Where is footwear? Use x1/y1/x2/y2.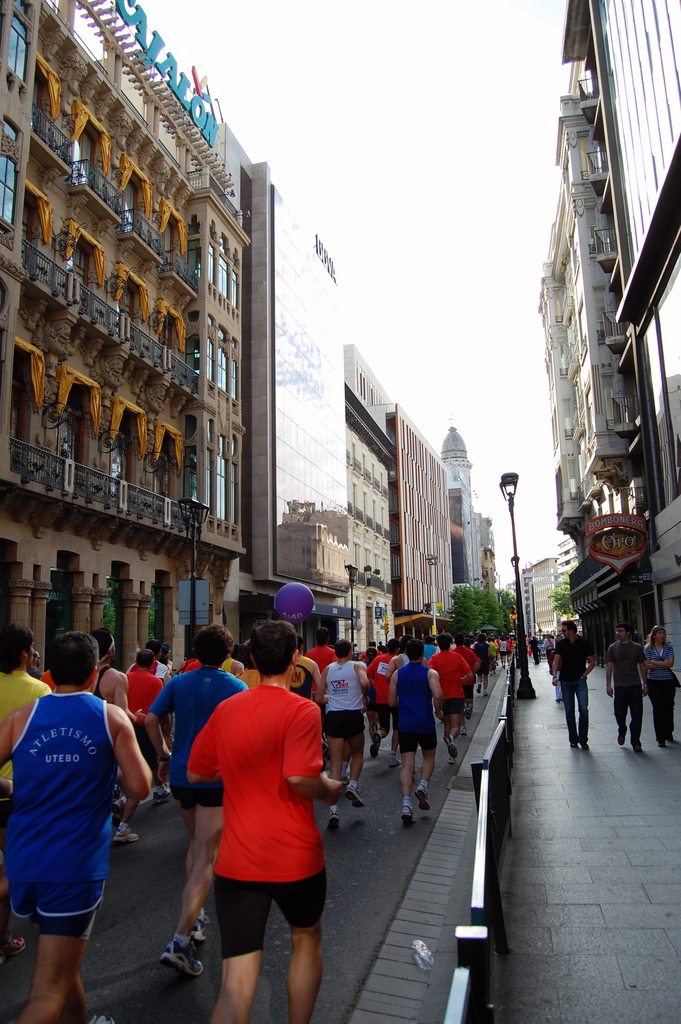
369/733/378/758.
